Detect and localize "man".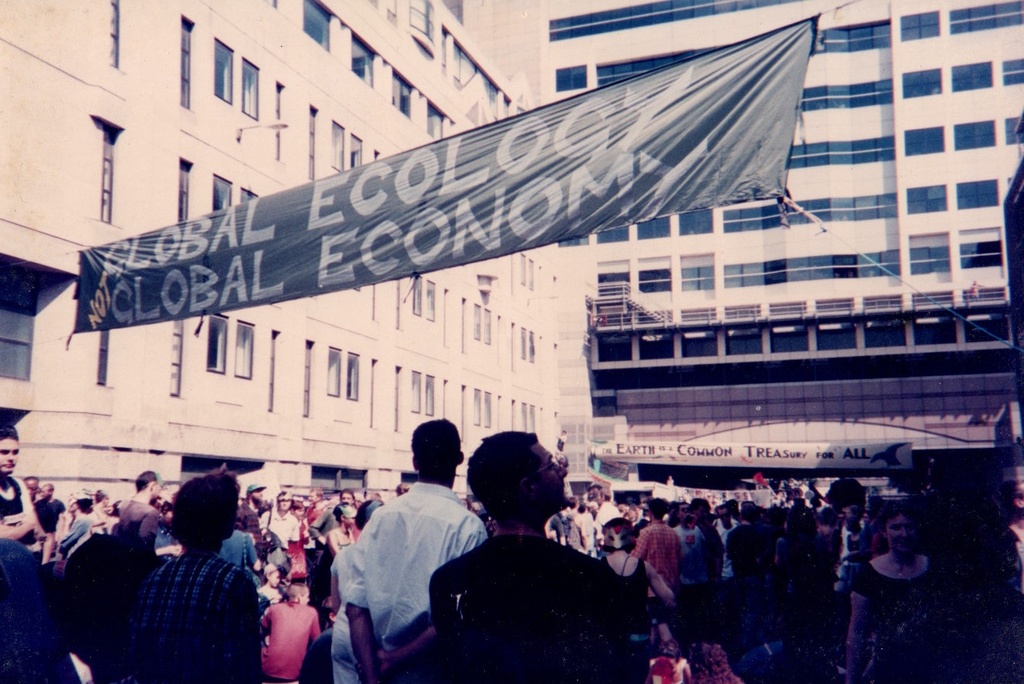
Localized at box(319, 441, 484, 675).
